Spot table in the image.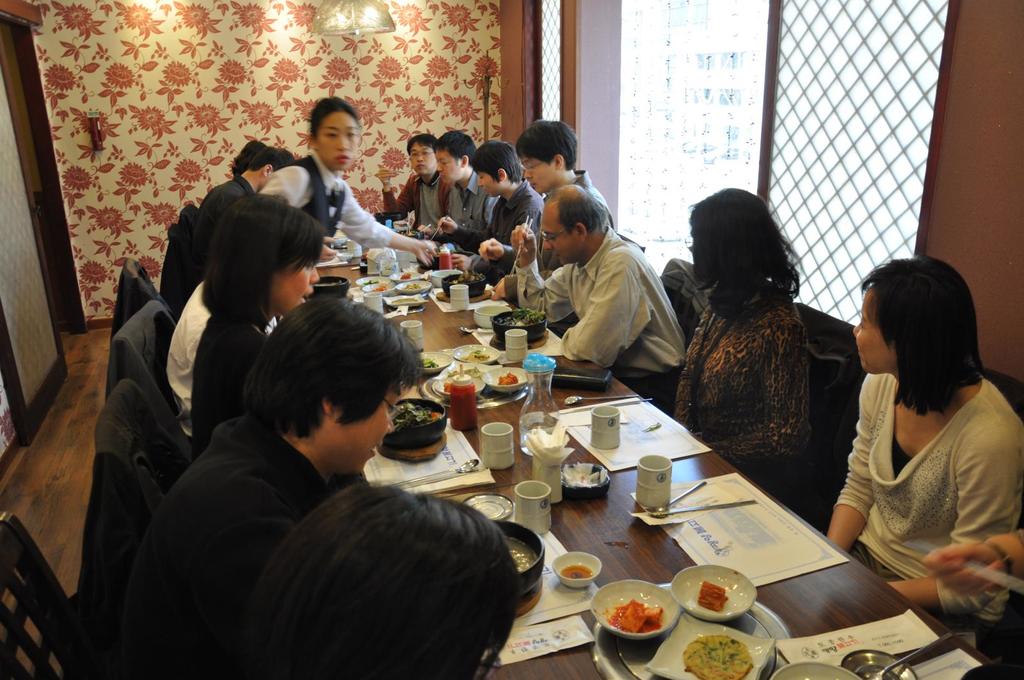
table found at x1=285, y1=222, x2=1007, y2=679.
